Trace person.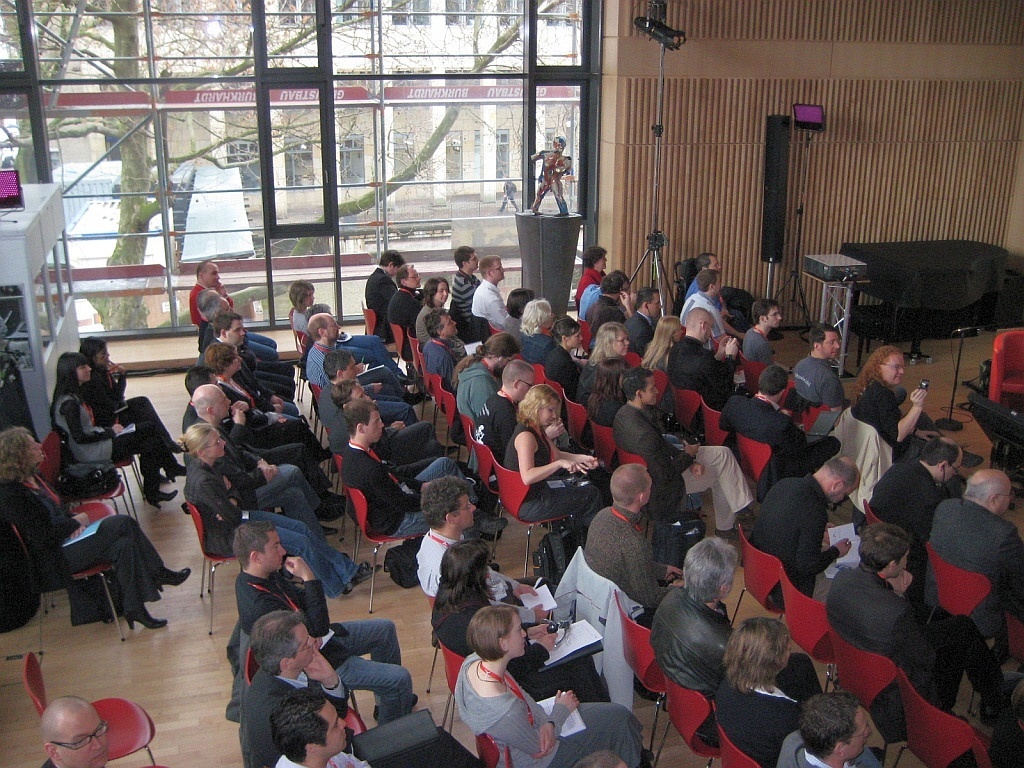
Traced to x1=229 y1=513 x2=426 y2=720.
